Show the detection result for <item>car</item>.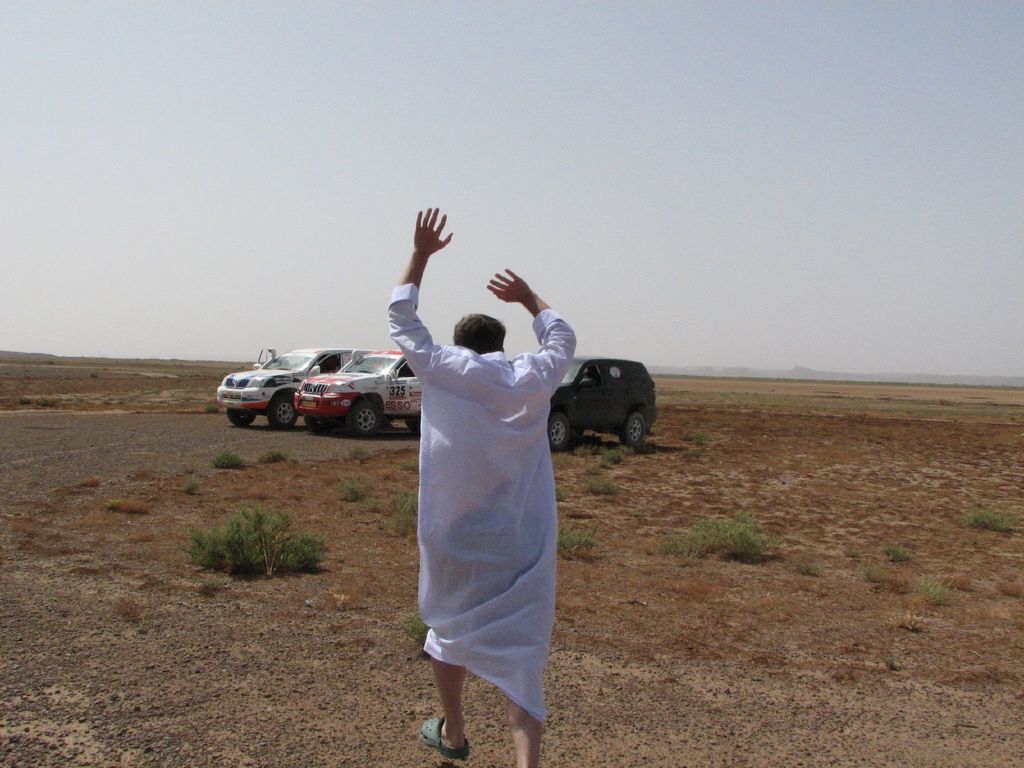
[550,355,659,449].
